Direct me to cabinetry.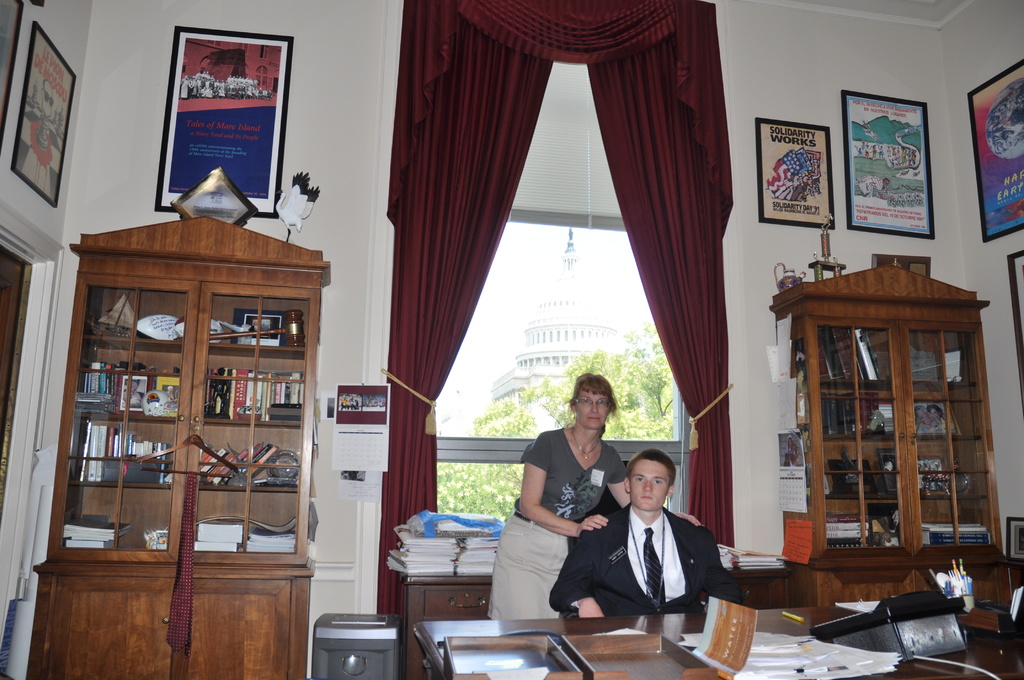
Direction: locate(390, 571, 526, 676).
